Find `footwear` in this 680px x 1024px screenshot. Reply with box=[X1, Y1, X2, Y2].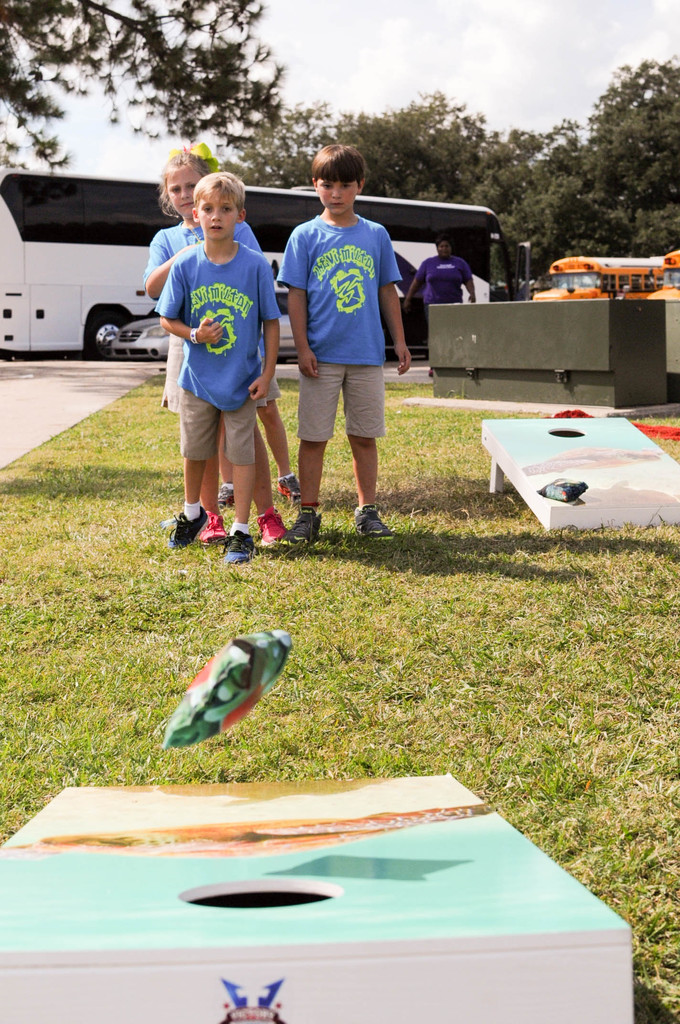
box=[271, 472, 296, 506].
